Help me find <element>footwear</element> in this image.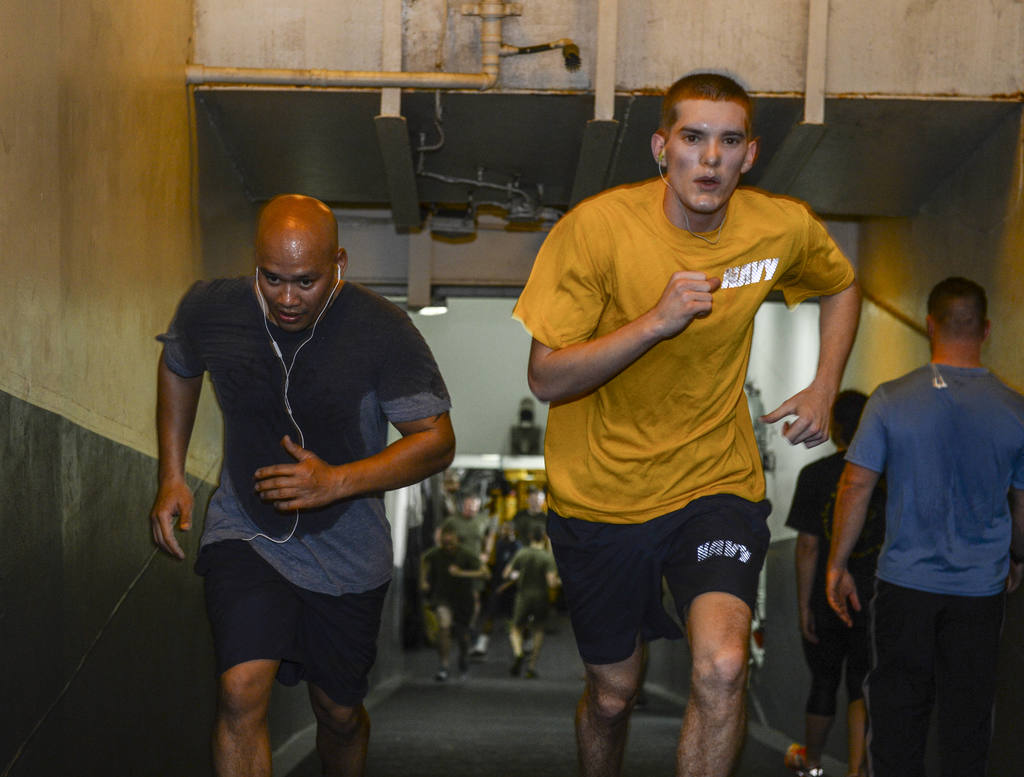
Found it: x1=792, y1=757, x2=825, y2=776.
